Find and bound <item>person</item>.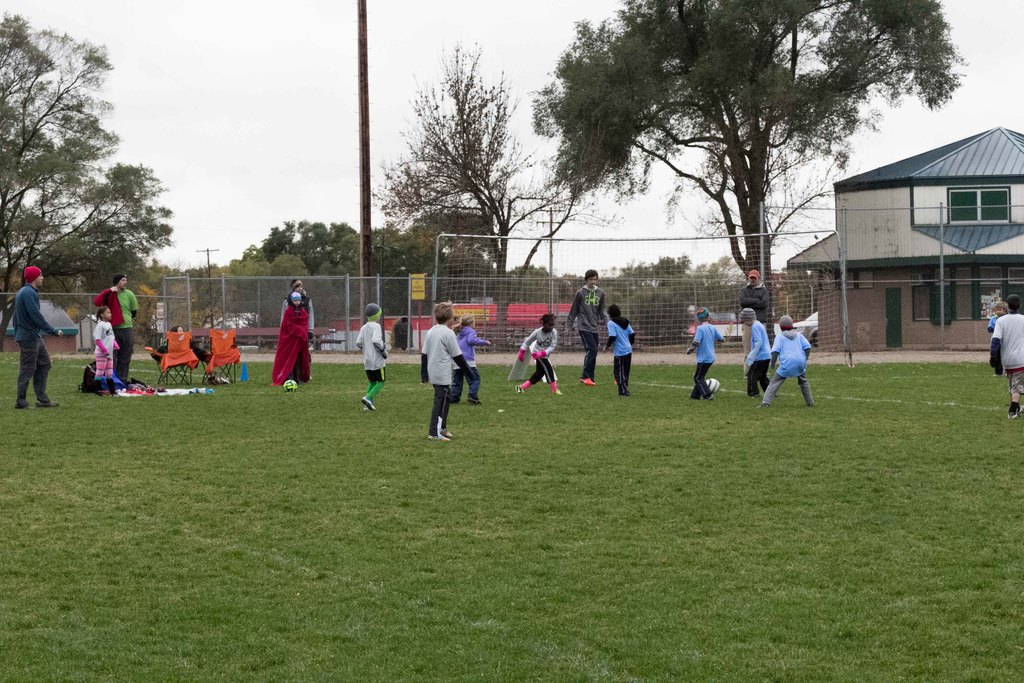
Bound: rect(737, 268, 768, 325).
